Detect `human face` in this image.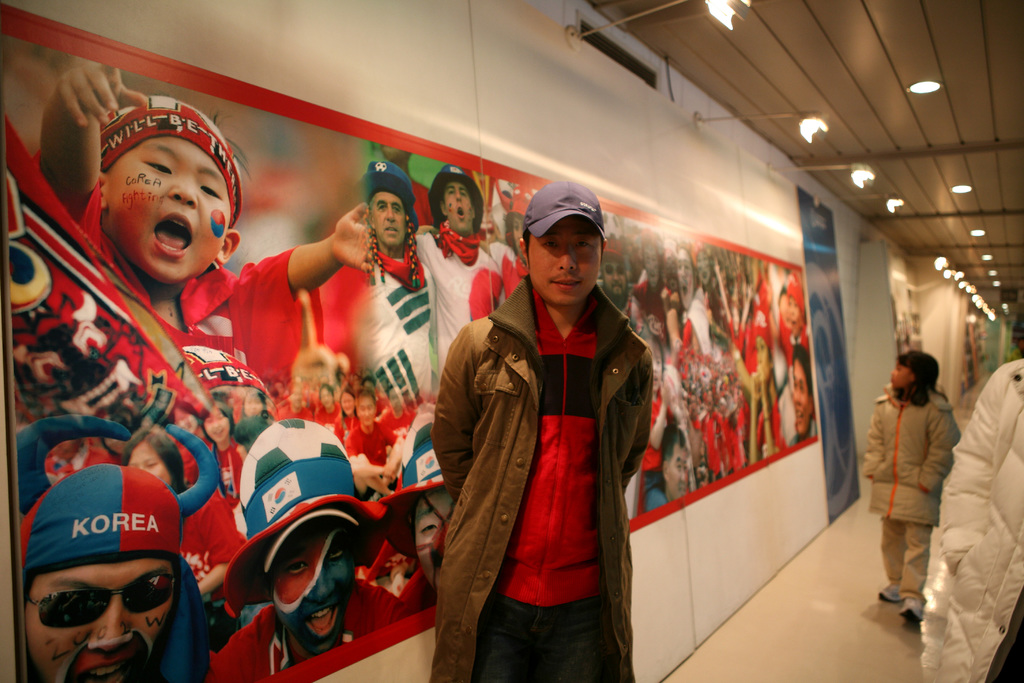
Detection: l=373, t=190, r=408, b=248.
